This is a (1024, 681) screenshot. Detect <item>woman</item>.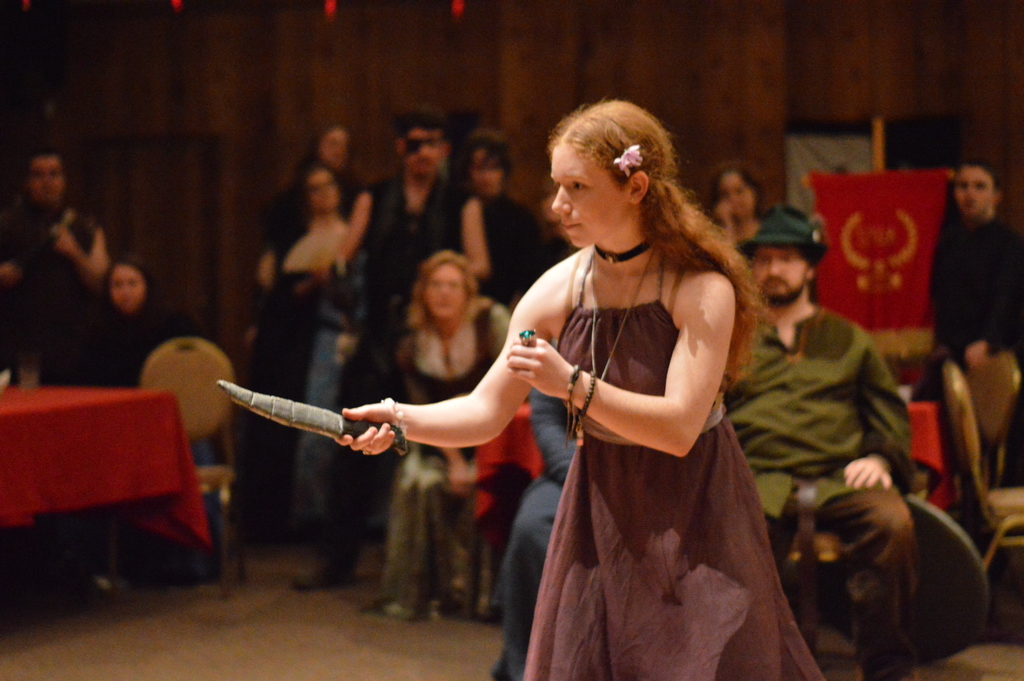
(x1=69, y1=256, x2=199, y2=393).
